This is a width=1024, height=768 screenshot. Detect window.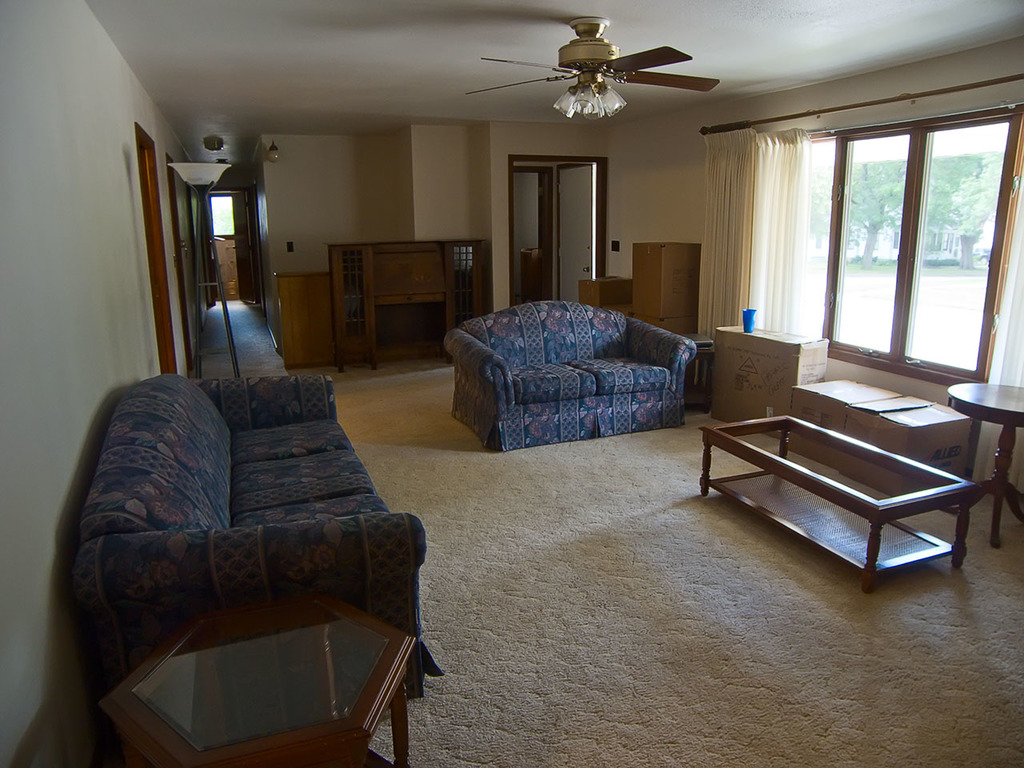
{"x1": 207, "y1": 195, "x2": 257, "y2": 307}.
